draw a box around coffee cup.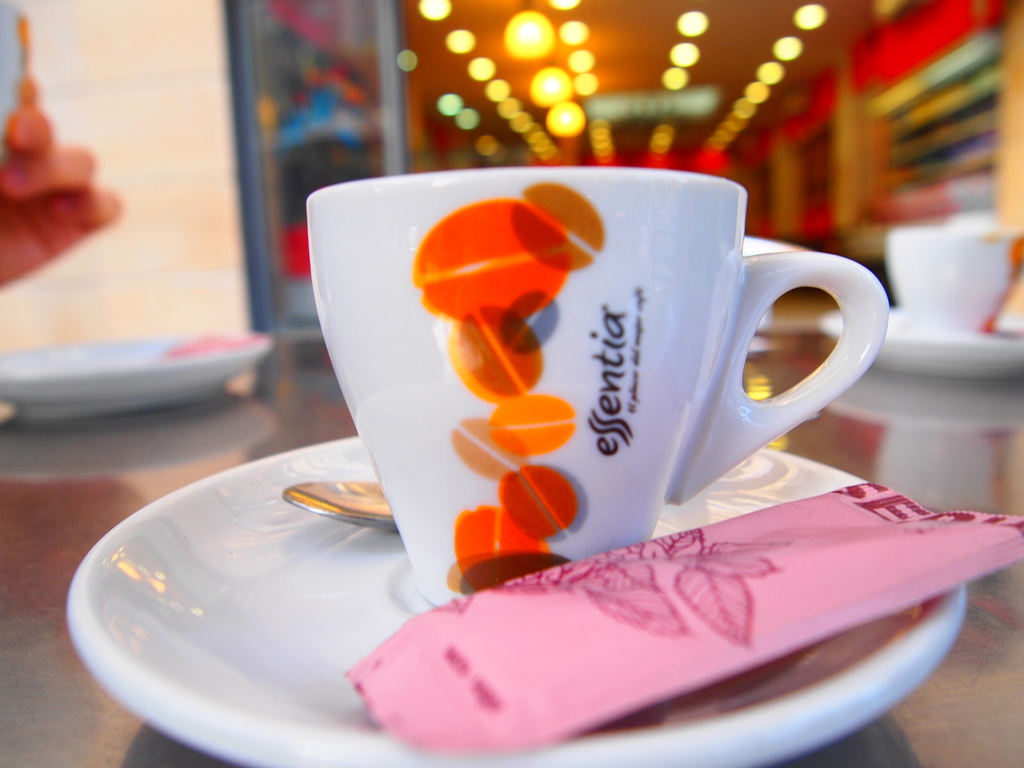
rect(303, 166, 891, 607).
